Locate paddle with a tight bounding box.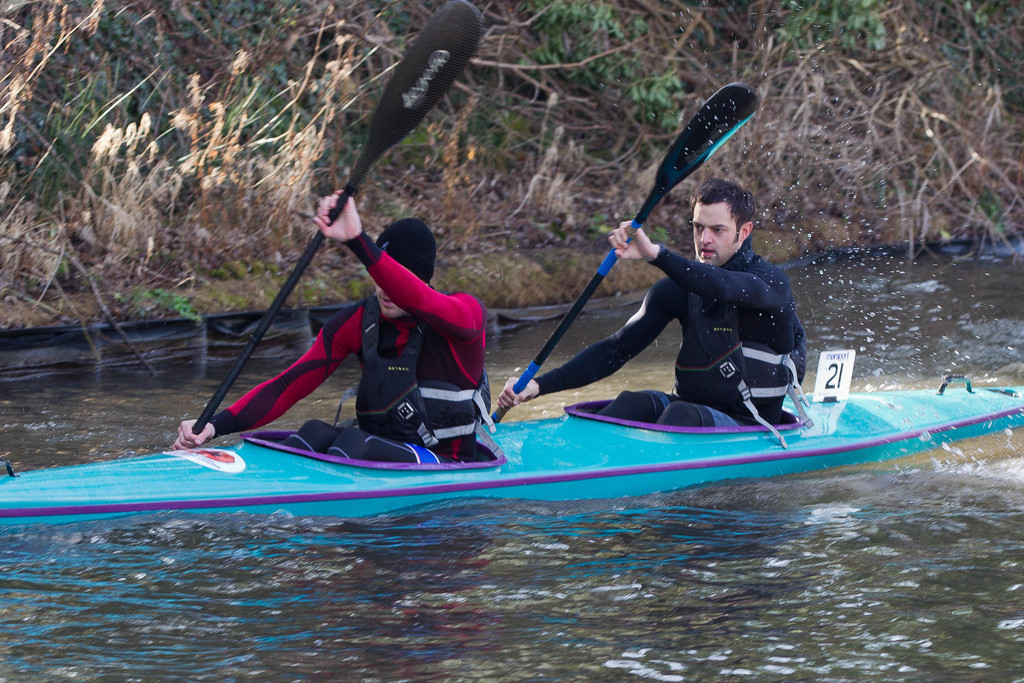
l=192, t=0, r=481, b=435.
